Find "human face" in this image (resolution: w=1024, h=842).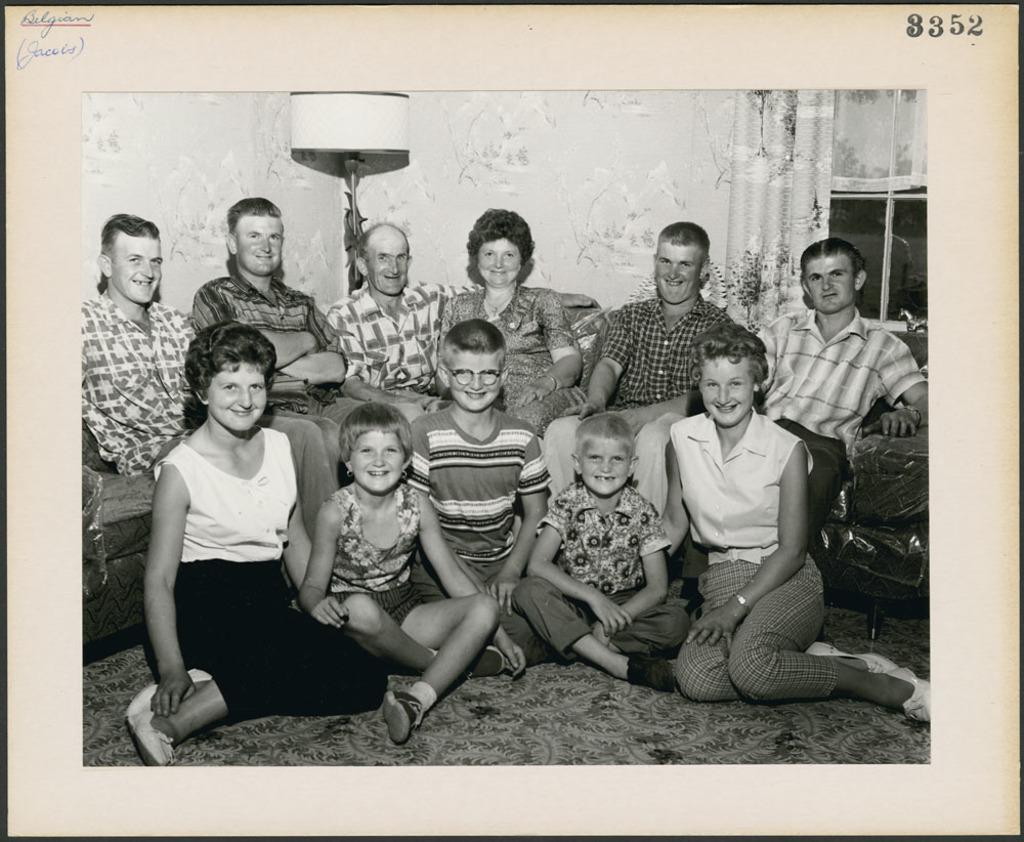
(left=344, top=420, right=409, bottom=491).
